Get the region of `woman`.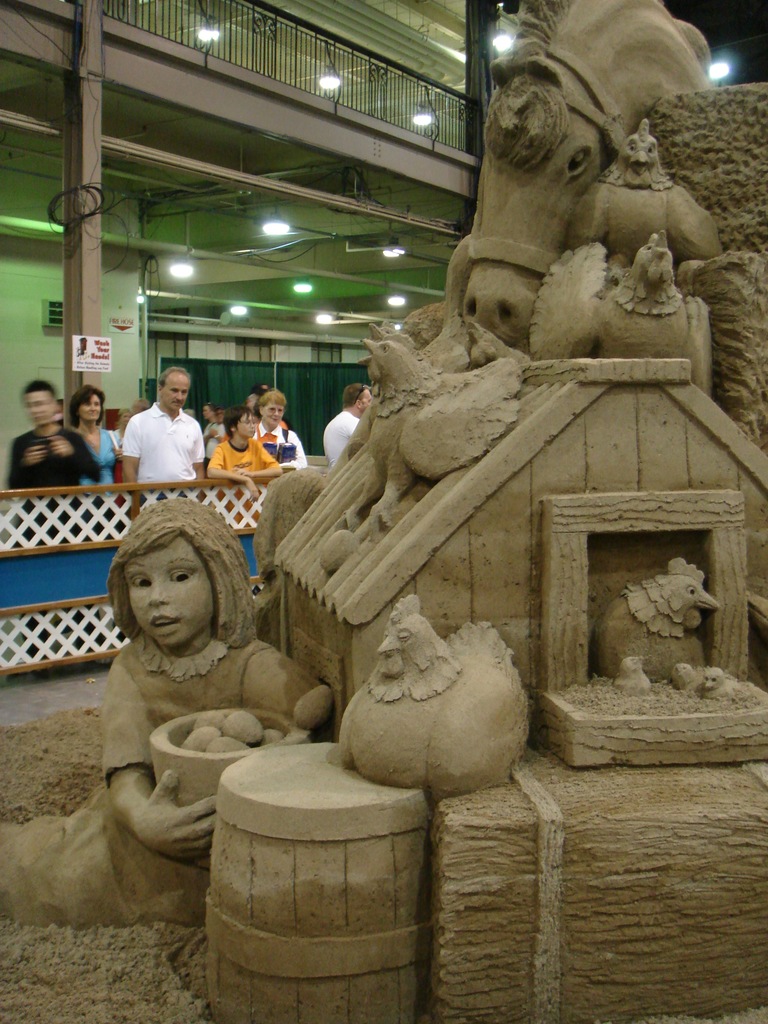
(x1=63, y1=381, x2=122, y2=538).
